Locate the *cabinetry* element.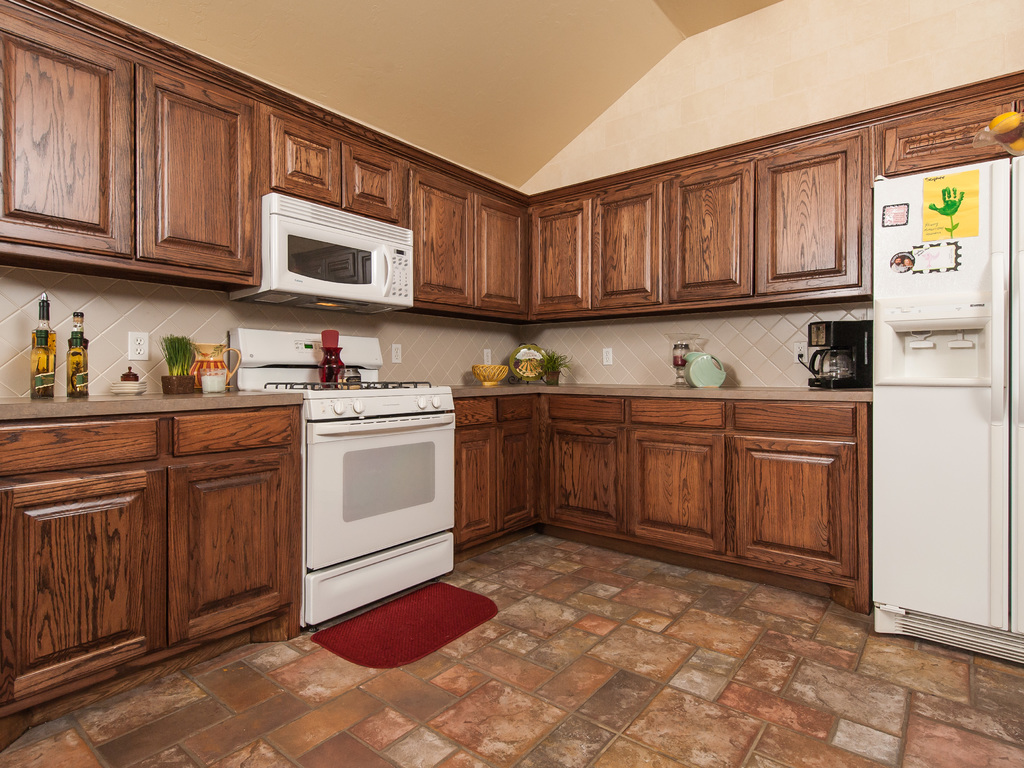
Element bbox: [left=529, top=182, right=664, bottom=316].
